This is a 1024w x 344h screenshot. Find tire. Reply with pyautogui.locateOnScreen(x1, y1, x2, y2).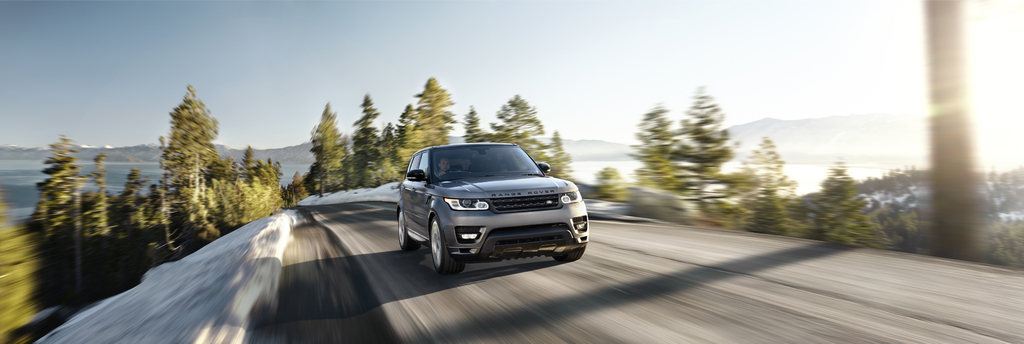
pyautogui.locateOnScreen(399, 210, 422, 252).
